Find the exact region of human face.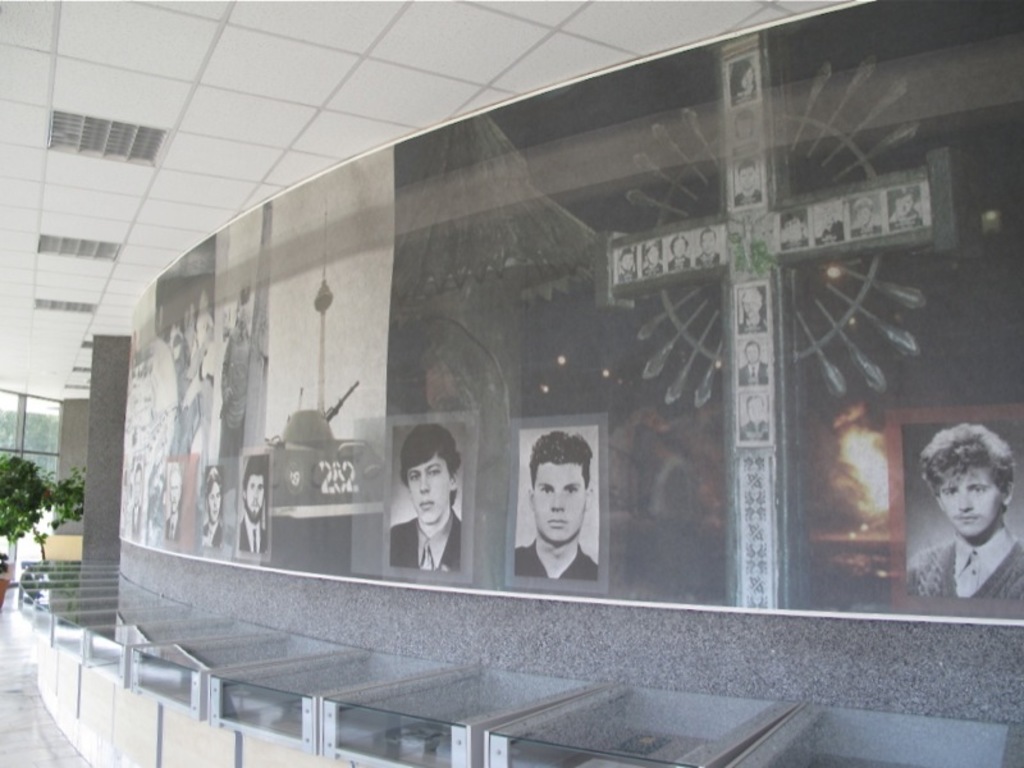
Exact region: l=745, t=340, r=762, b=365.
